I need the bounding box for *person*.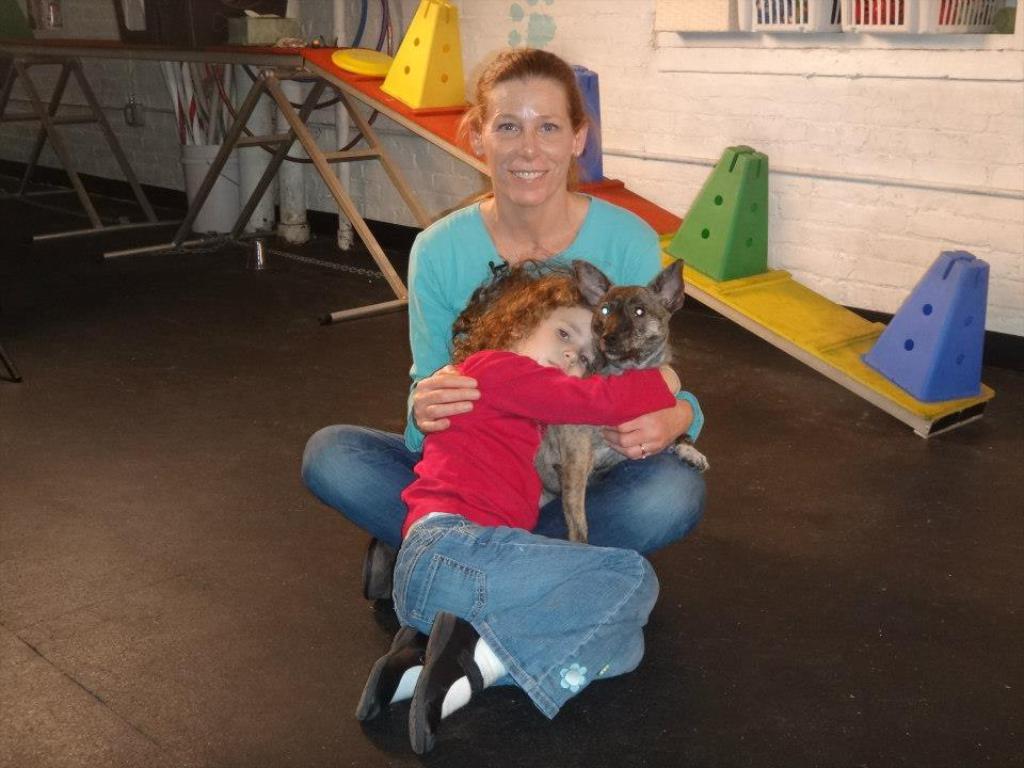
Here it is: pyautogui.locateOnScreen(354, 254, 688, 759).
